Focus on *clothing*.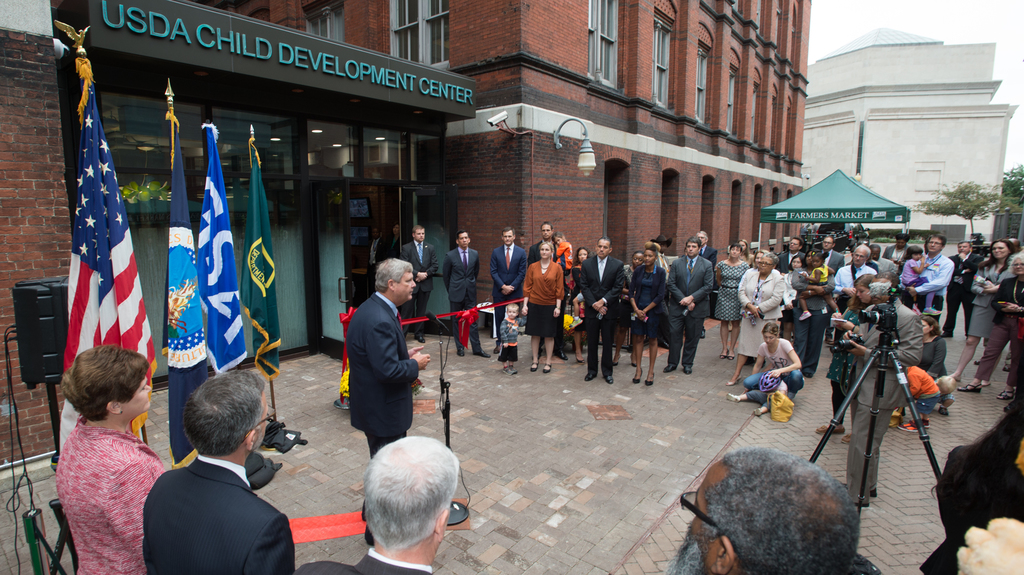
Focused at [left=973, top=255, right=1013, bottom=330].
